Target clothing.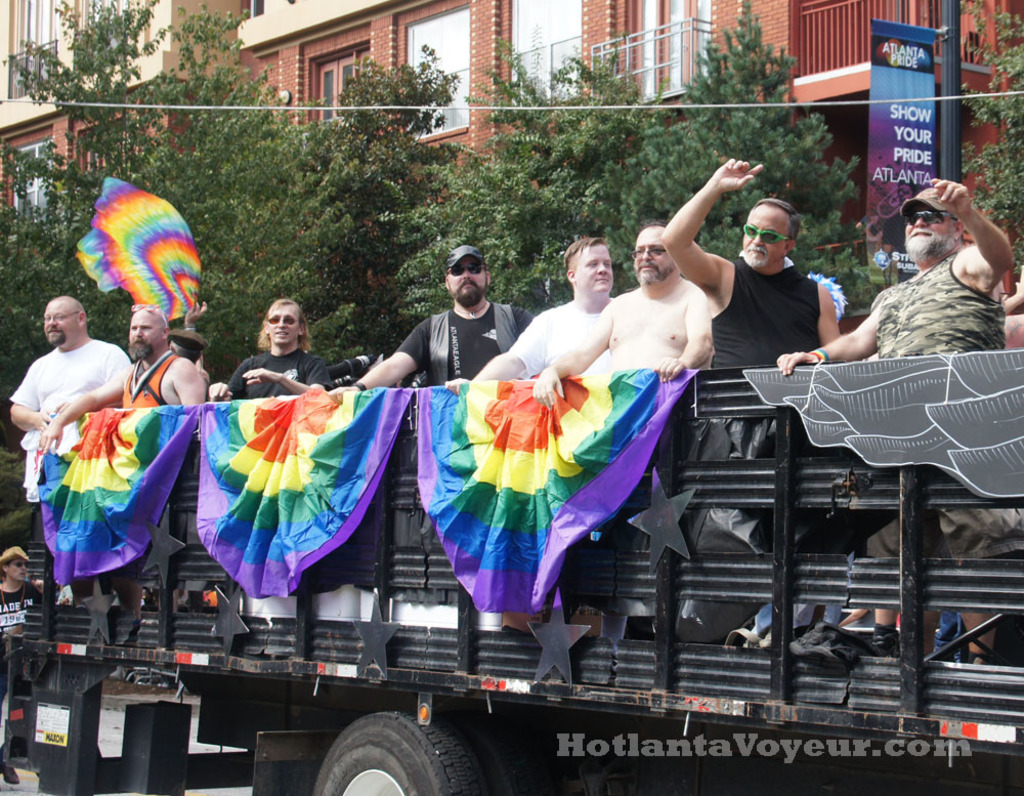
Target region: <bbox>512, 300, 603, 377</bbox>.
